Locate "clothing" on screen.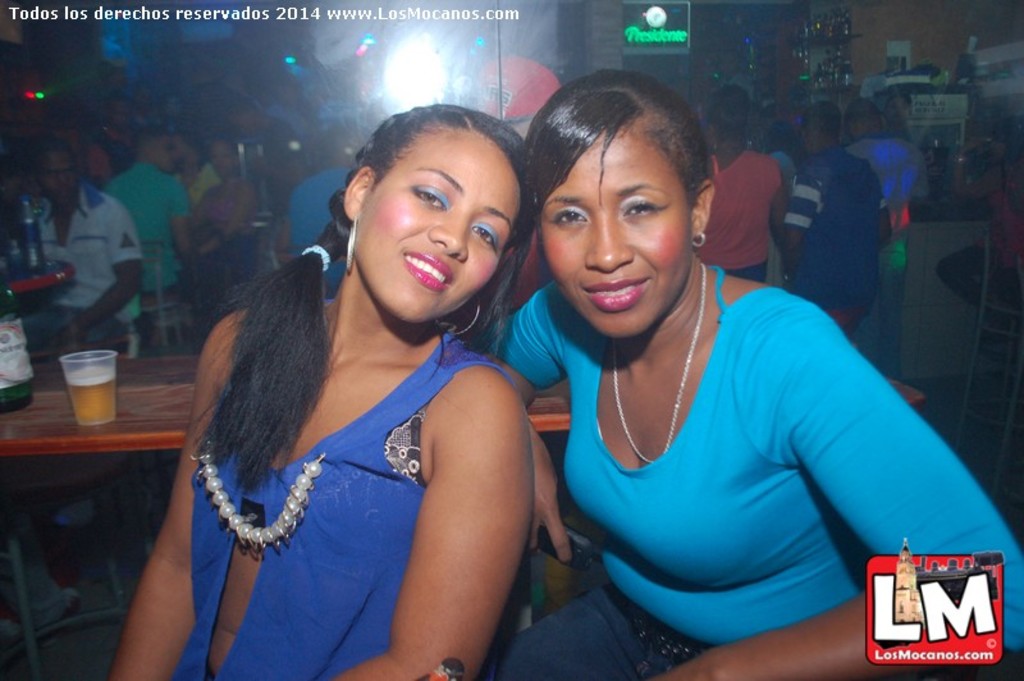
On screen at pyautogui.locateOnScreen(471, 262, 1023, 680).
